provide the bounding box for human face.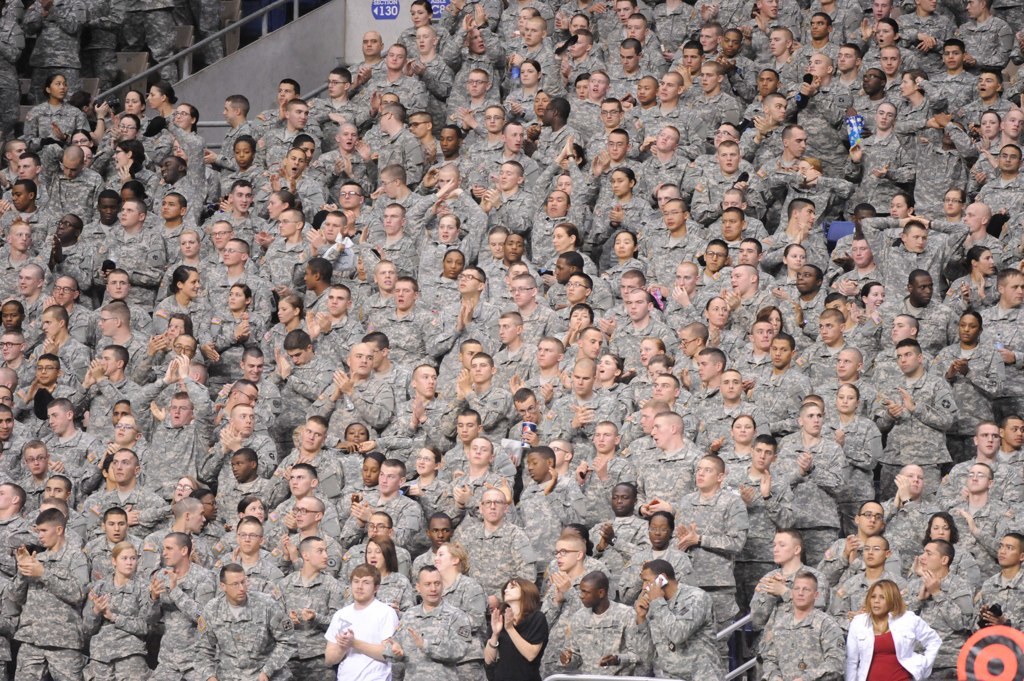
bbox(241, 354, 266, 383).
